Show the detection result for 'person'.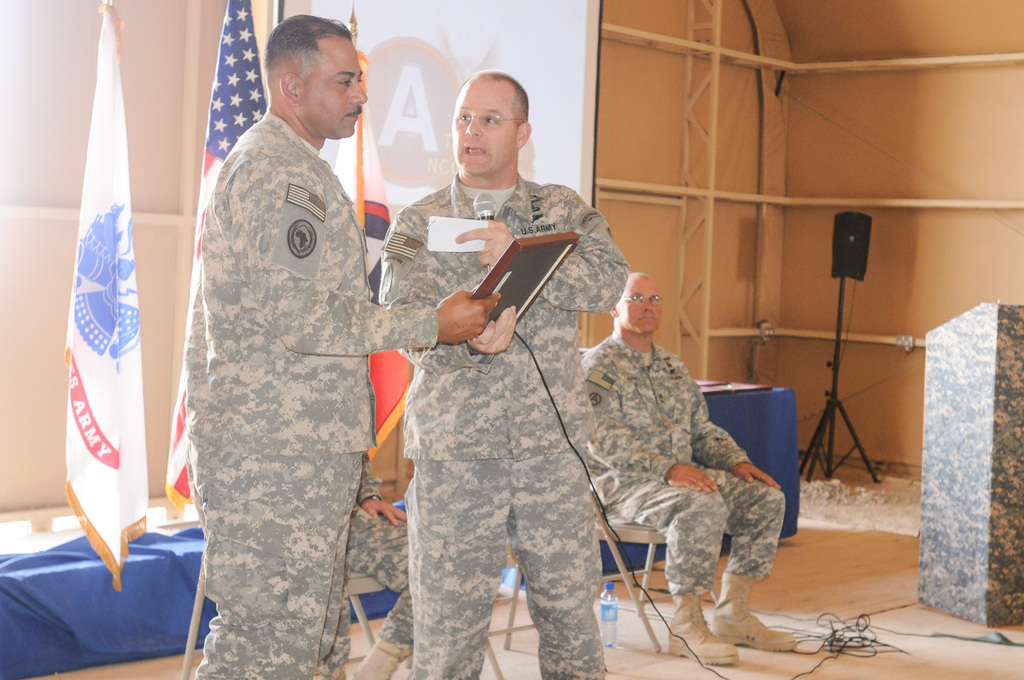
box=[184, 10, 502, 679].
